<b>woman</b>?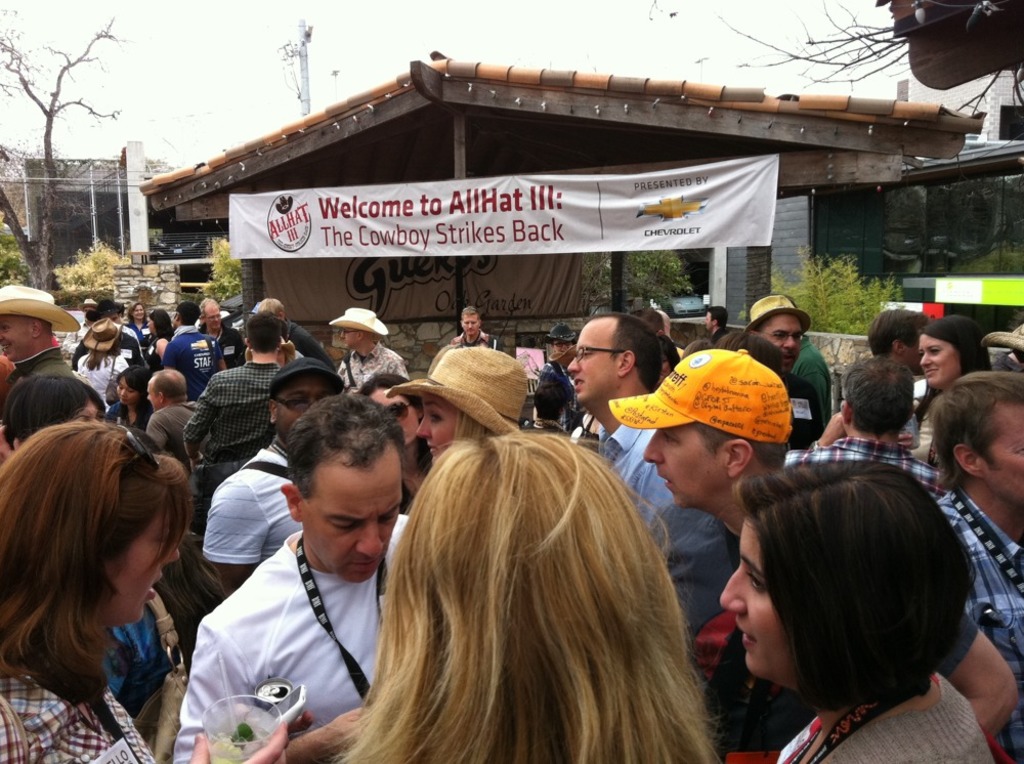
(left=76, top=317, right=129, bottom=418)
